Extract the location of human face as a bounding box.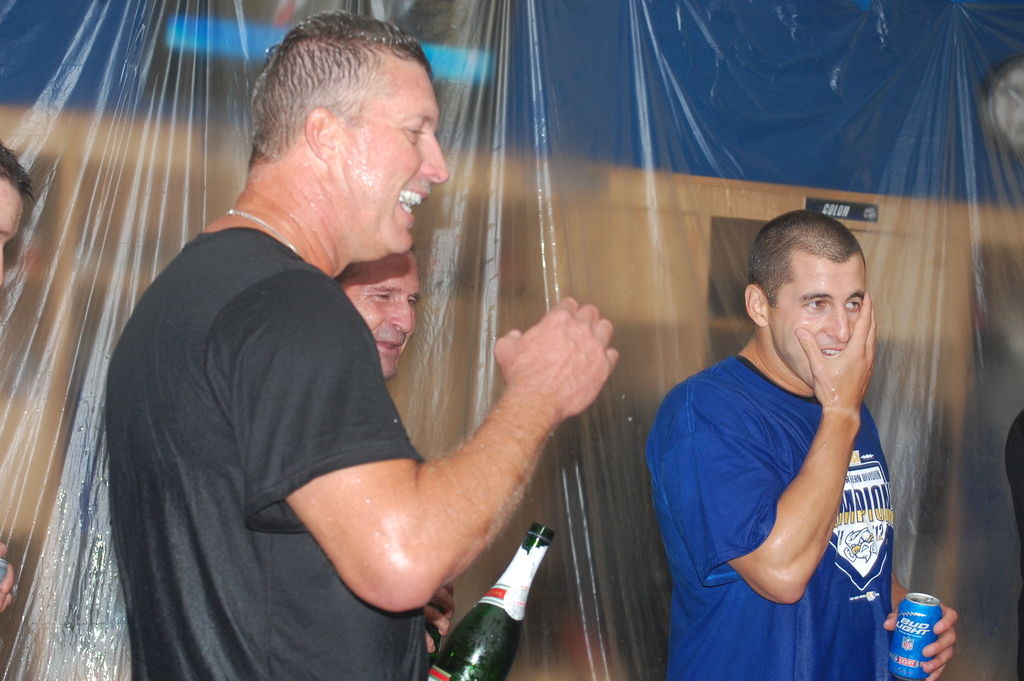
rect(767, 259, 868, 385).
